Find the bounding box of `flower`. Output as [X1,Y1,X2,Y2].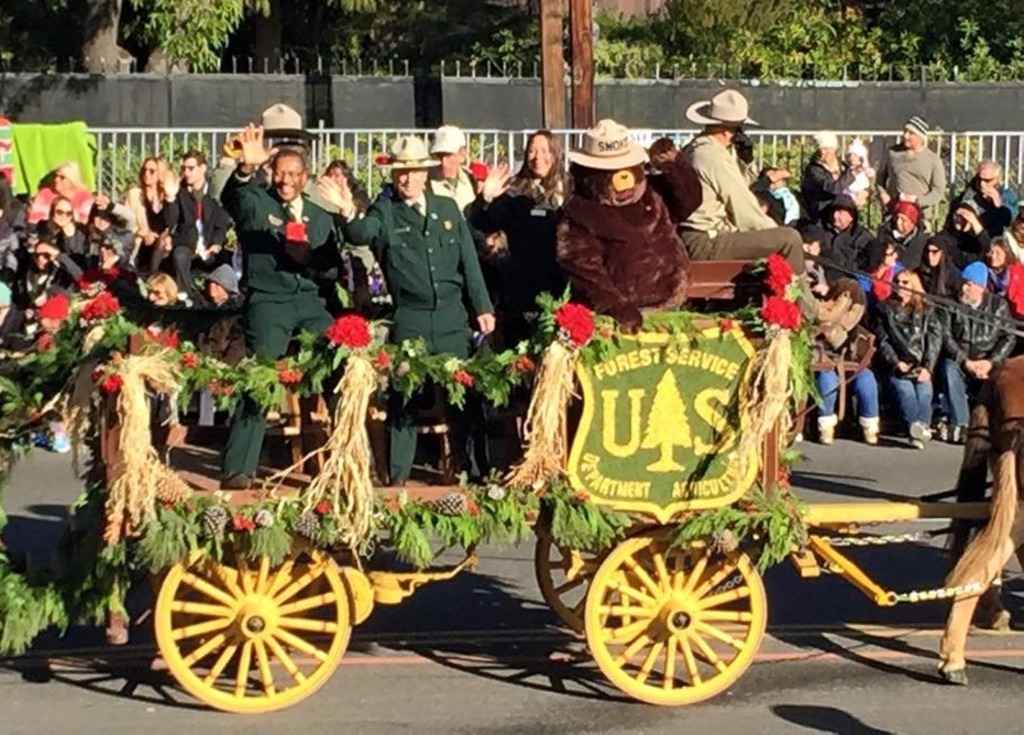
[715,318,730,333].
